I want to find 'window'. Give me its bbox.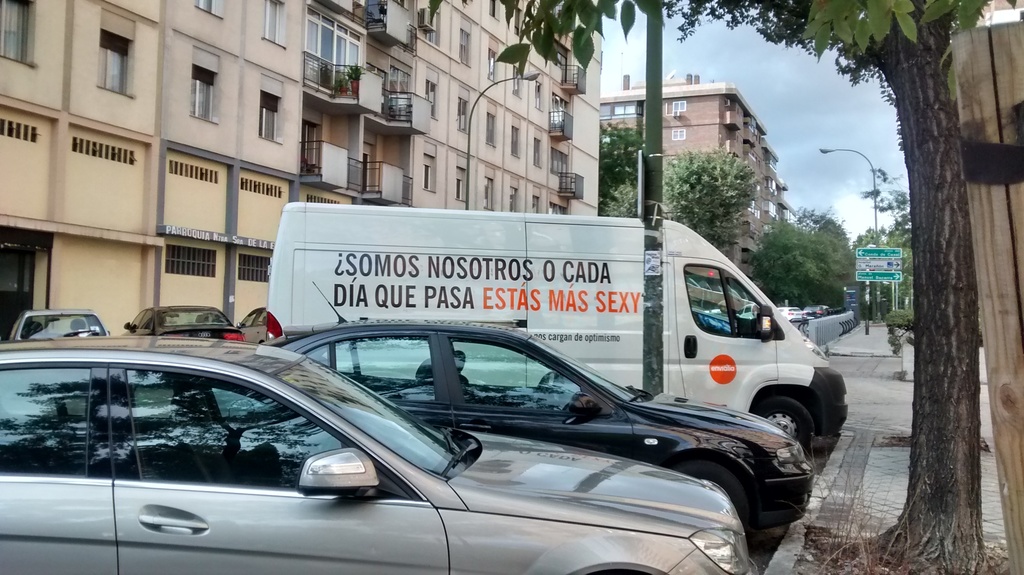
(488, 36, 501, 83).
